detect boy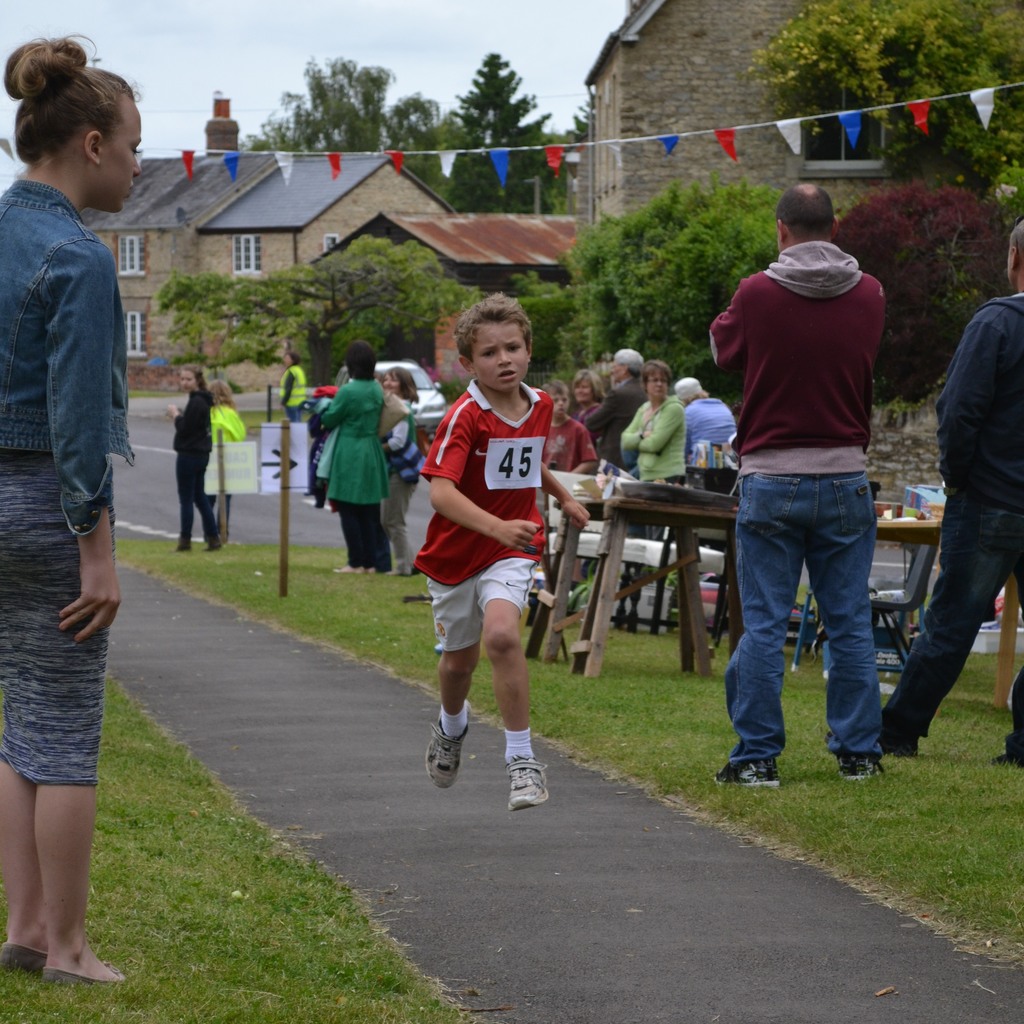
select_region(417, 295, 592, 815)
